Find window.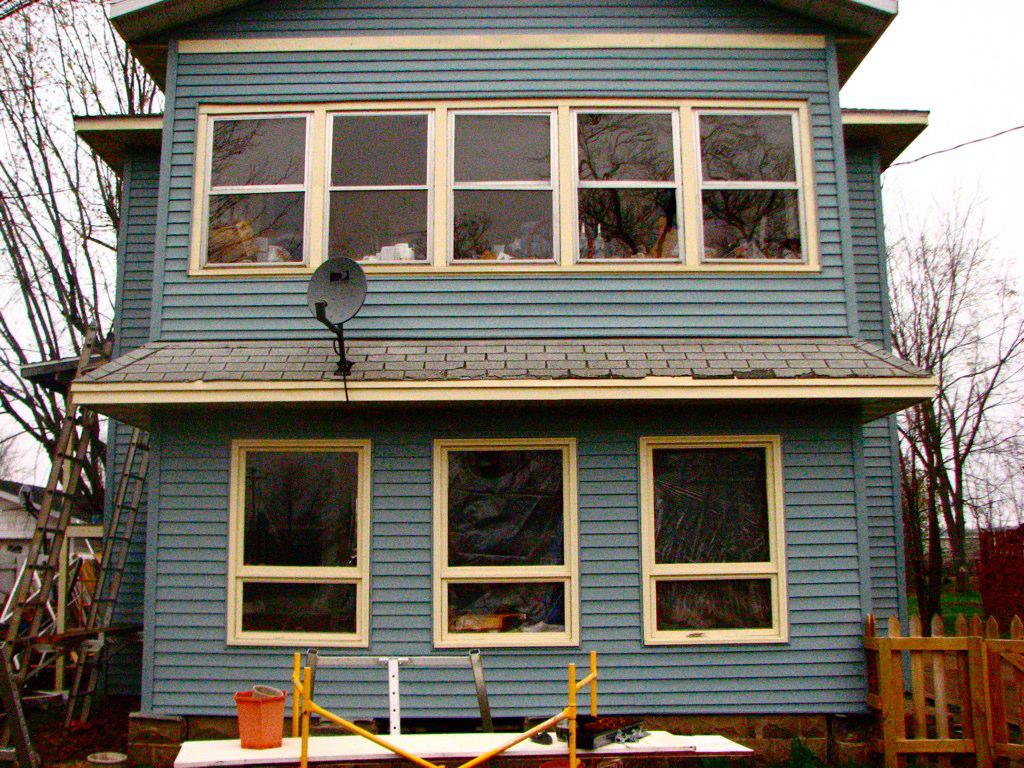
region(635, 436, 783, 646).
